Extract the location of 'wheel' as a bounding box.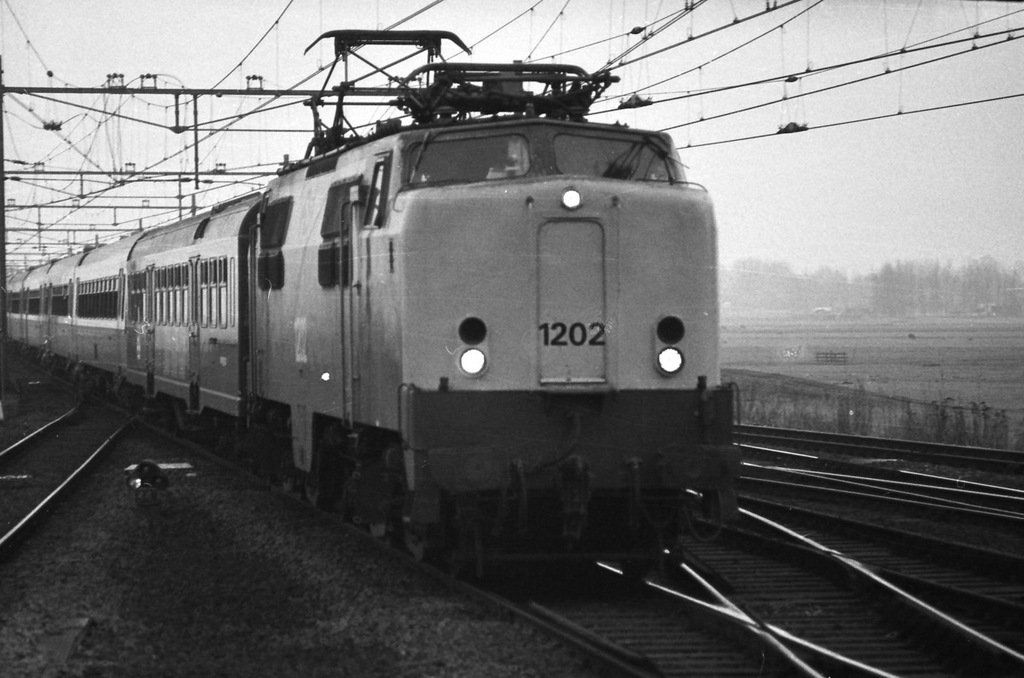
bbox(304, 441, 333, 508).
